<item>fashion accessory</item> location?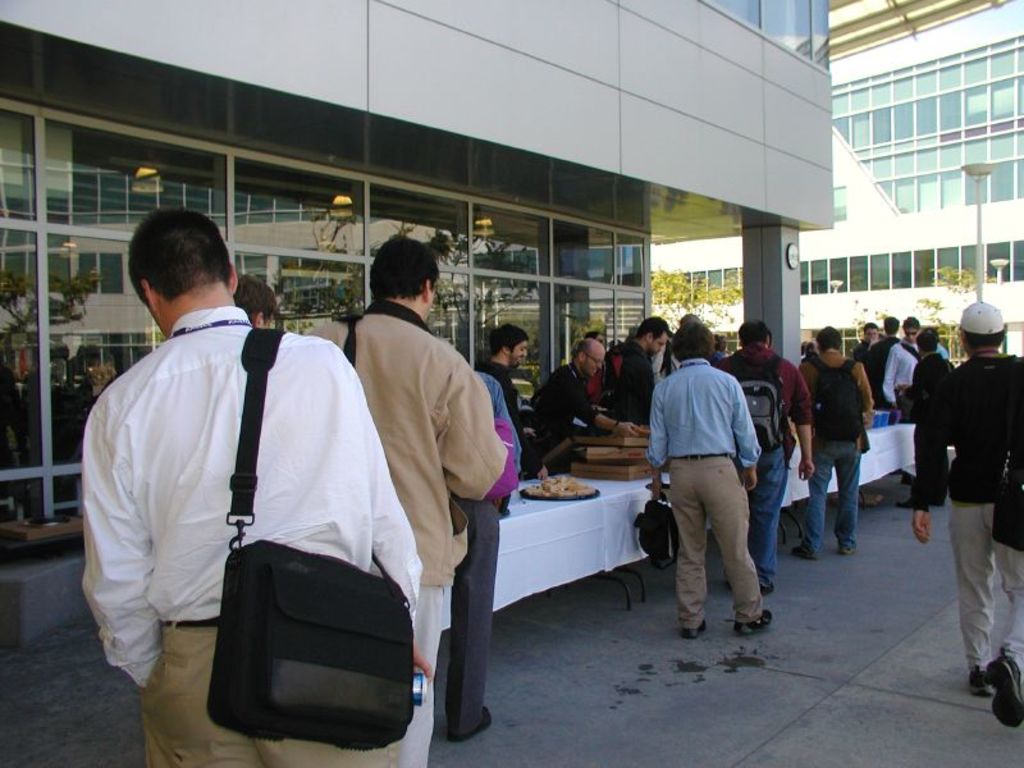
838 541 856 556
